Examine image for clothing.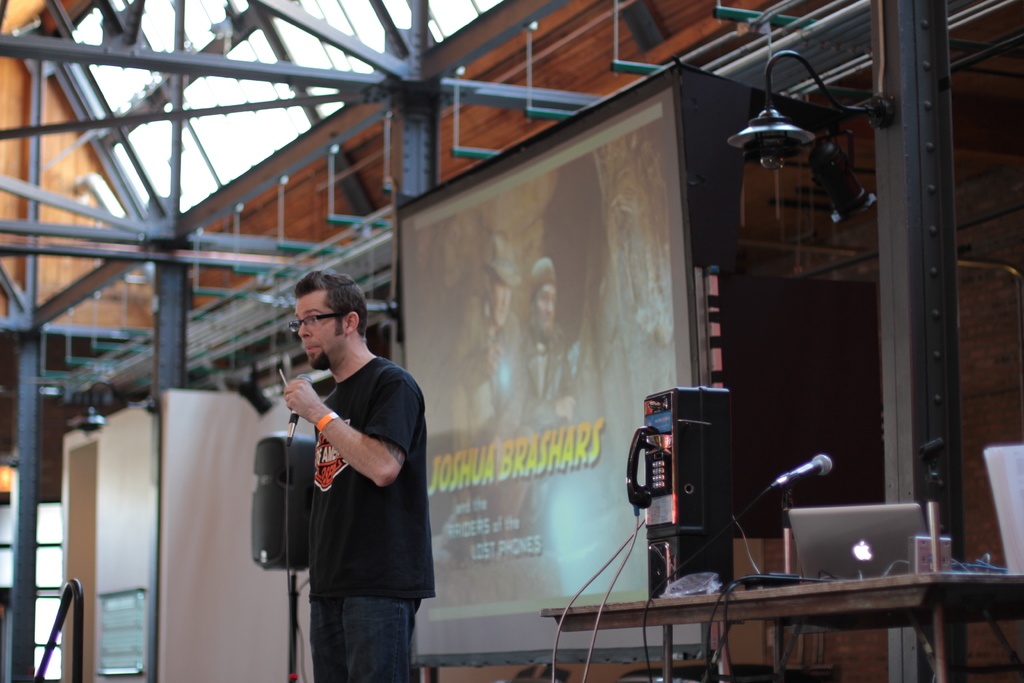
Examination result: (300, 349, 442, 682).
